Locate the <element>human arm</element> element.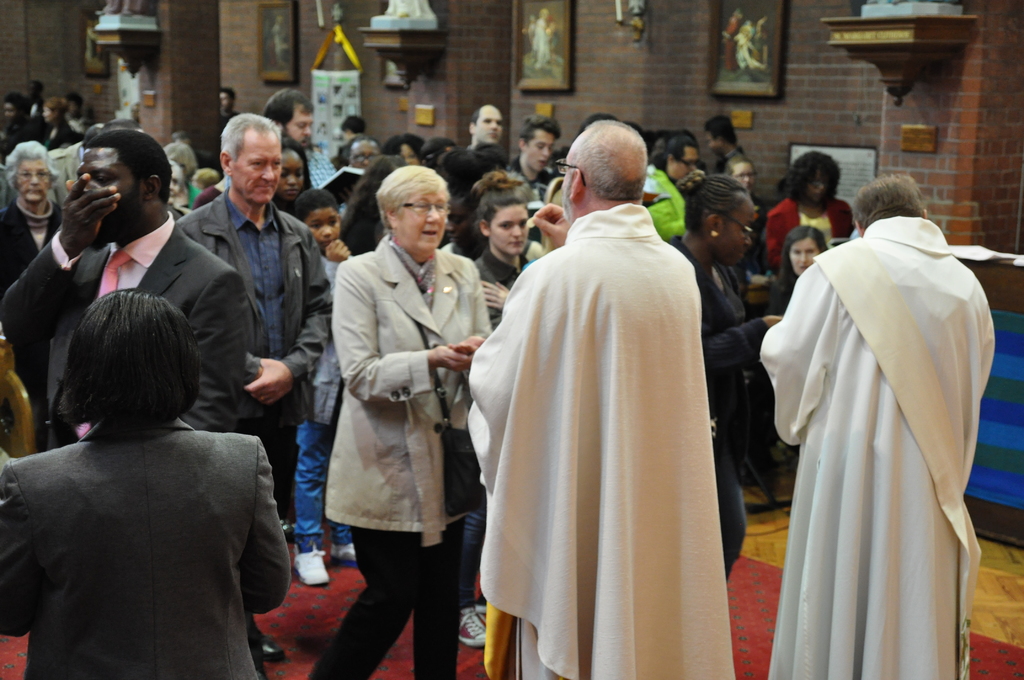
Element bbox: (x1=703, y1=313, x2=787, y2=375).
